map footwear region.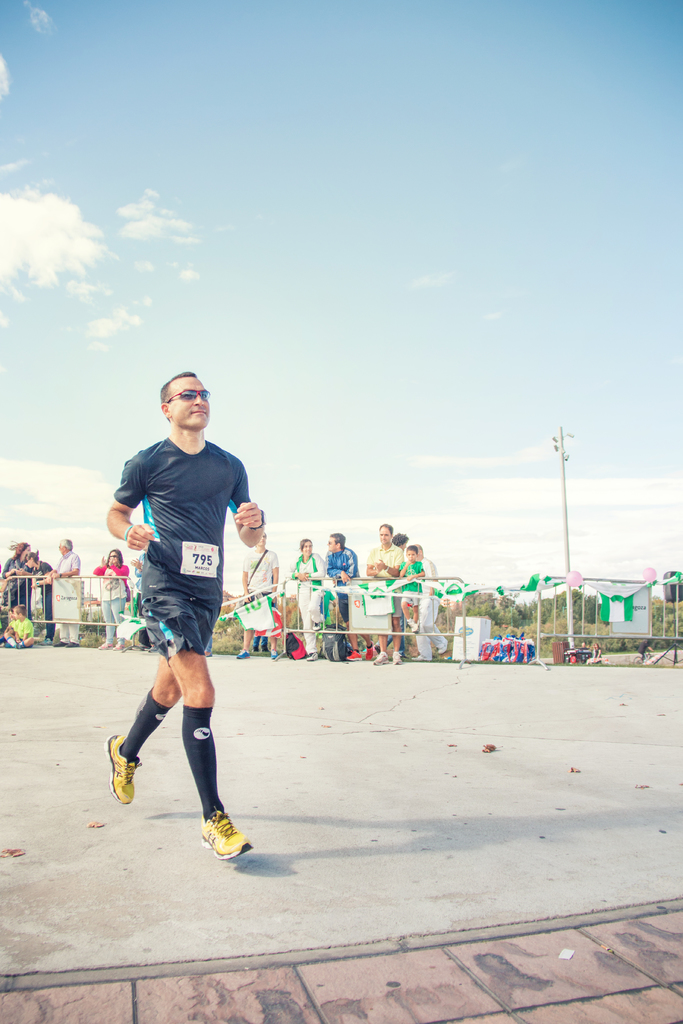
Mapped to [left=390, top=646, right=399, bottom=666].
